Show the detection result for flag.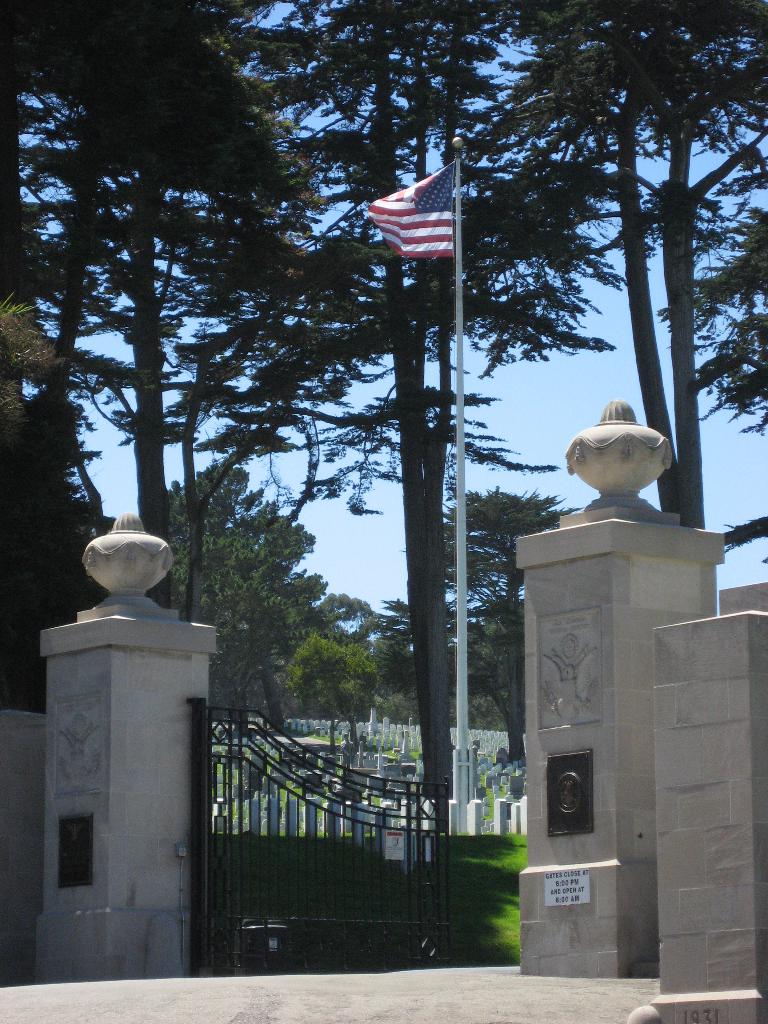
x1=367, y1=164, x2=458, y2=275.
